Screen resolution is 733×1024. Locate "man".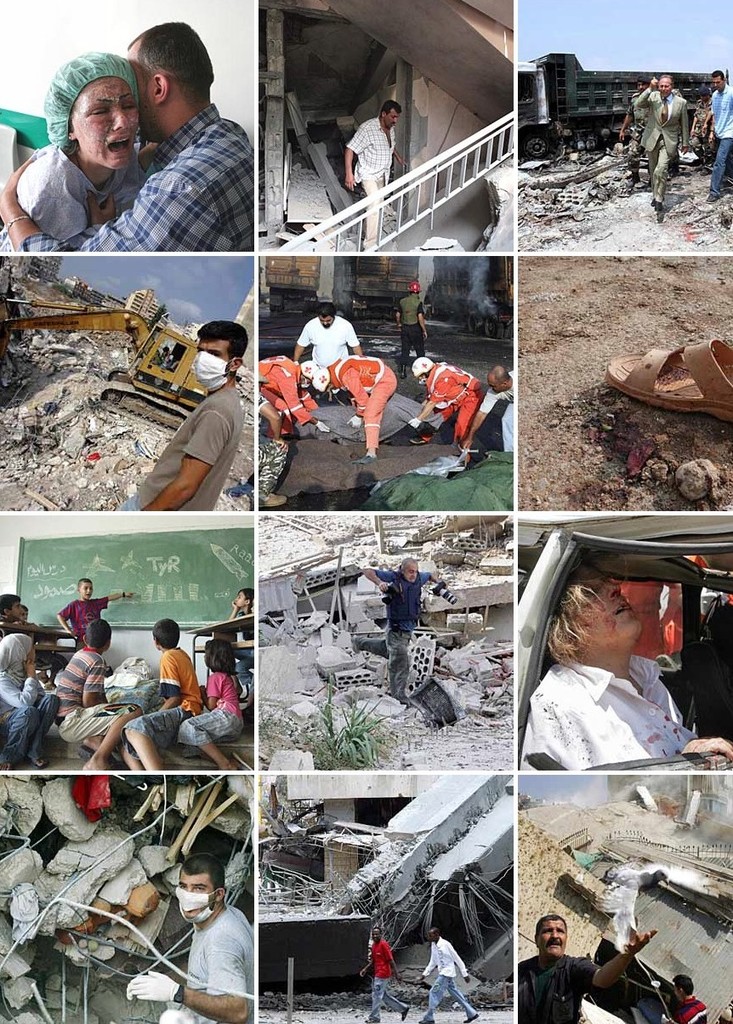
[left=343, top=99, right=400, bottom=238].
